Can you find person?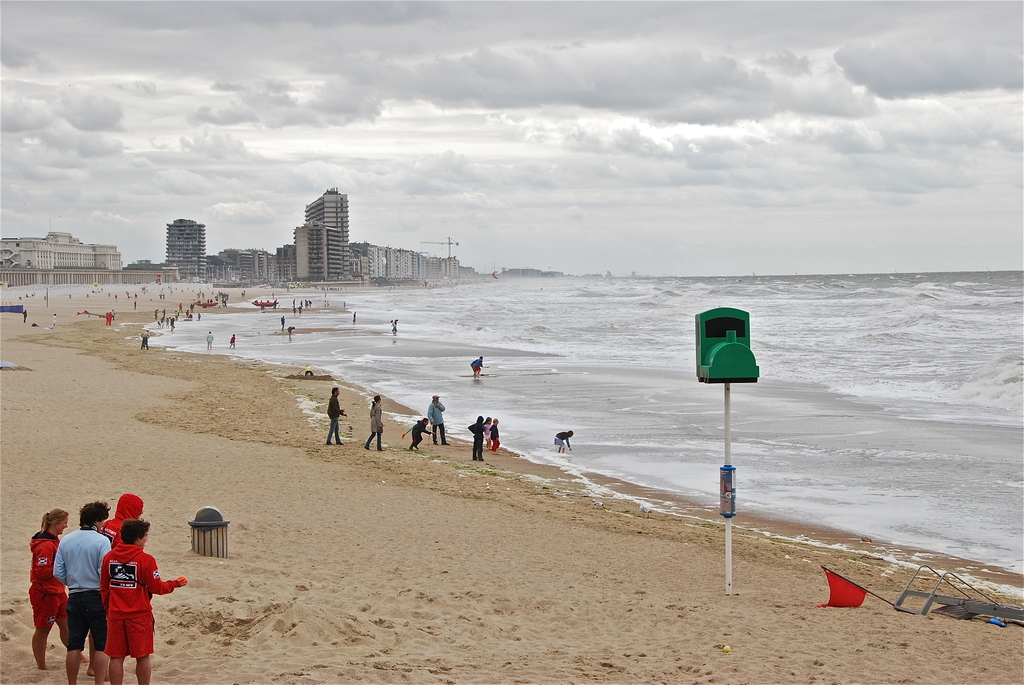
Yes, bounding box: 178:302:184:315.
